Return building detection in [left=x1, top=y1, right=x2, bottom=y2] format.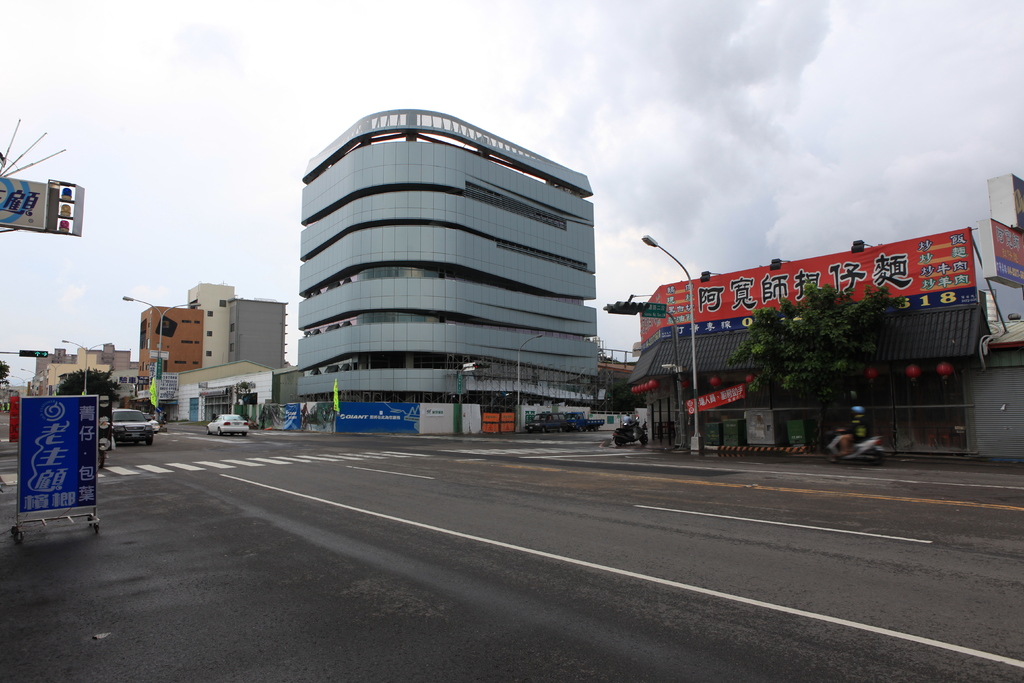
[left=144, top=285, right=291, bottom=386].
